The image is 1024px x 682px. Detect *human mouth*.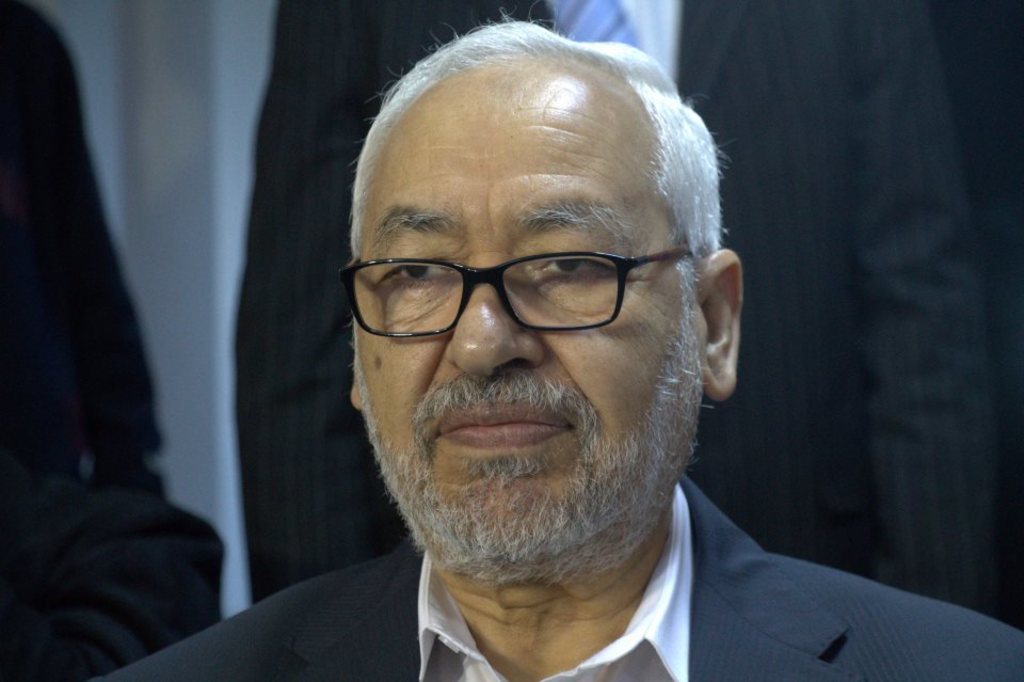
Detection: 435/398/573/451.
